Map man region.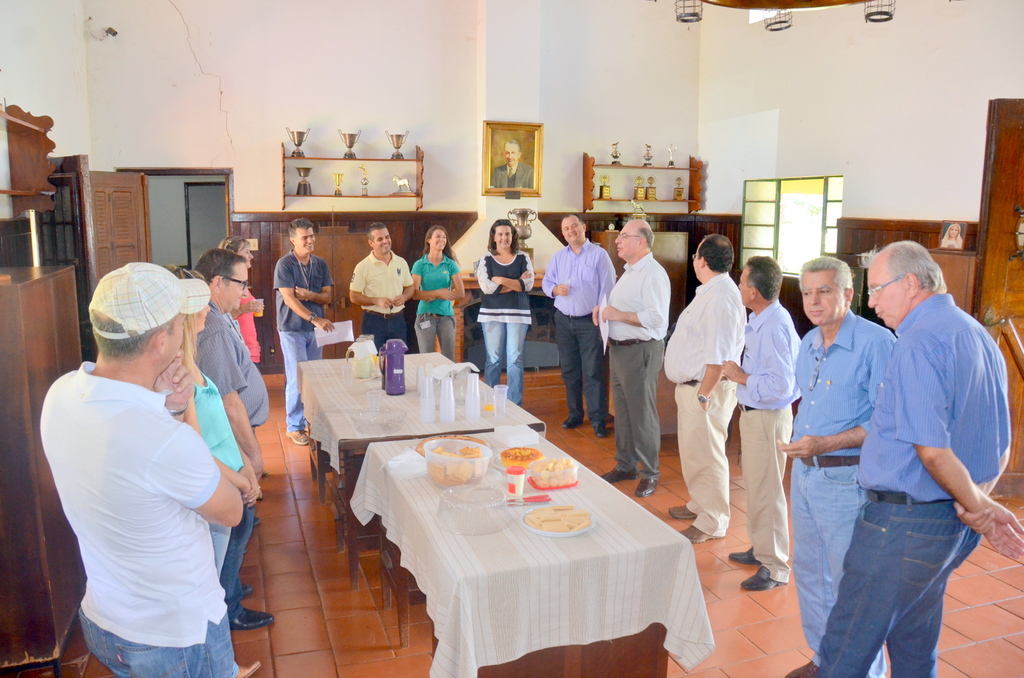
Mapped to x1=671 y1=218 x2=753 y2=533.
